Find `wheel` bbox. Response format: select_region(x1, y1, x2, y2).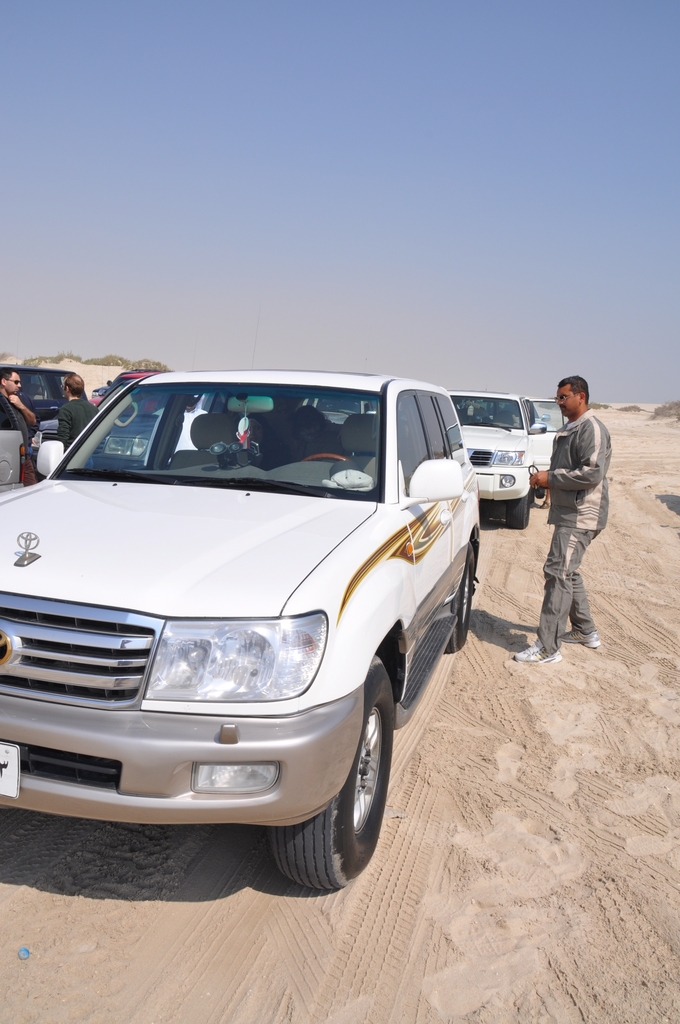
select_region(506, 495, 530, 531).
